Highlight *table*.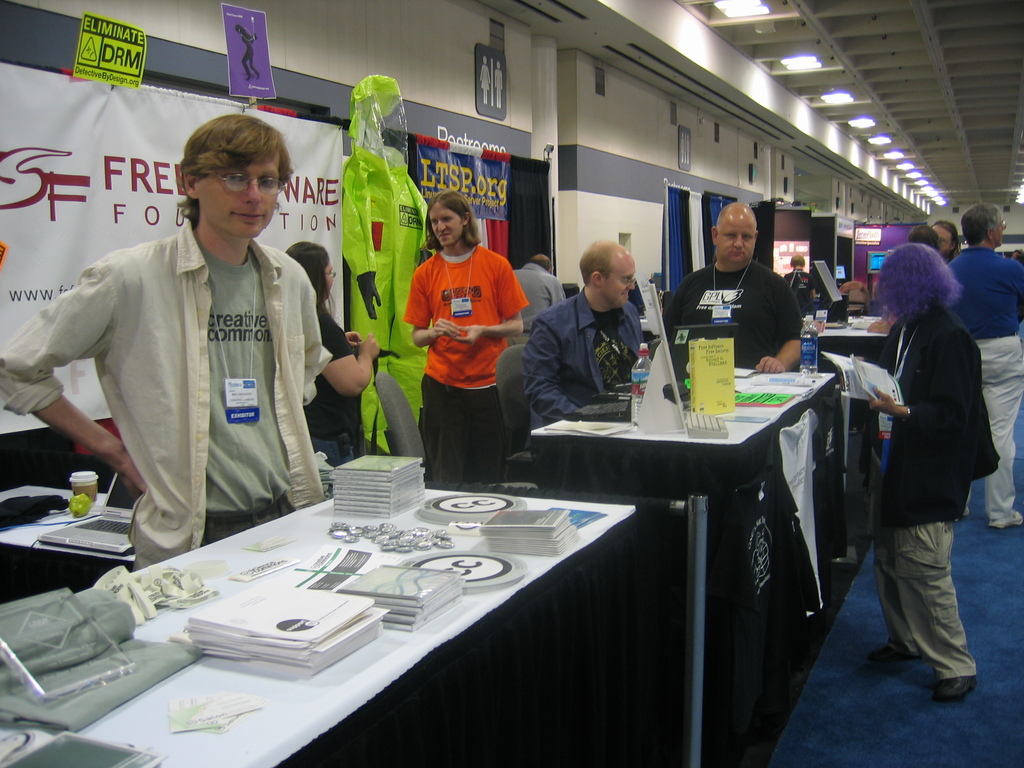
Highlighted region: [526, 369, 840, 767].
